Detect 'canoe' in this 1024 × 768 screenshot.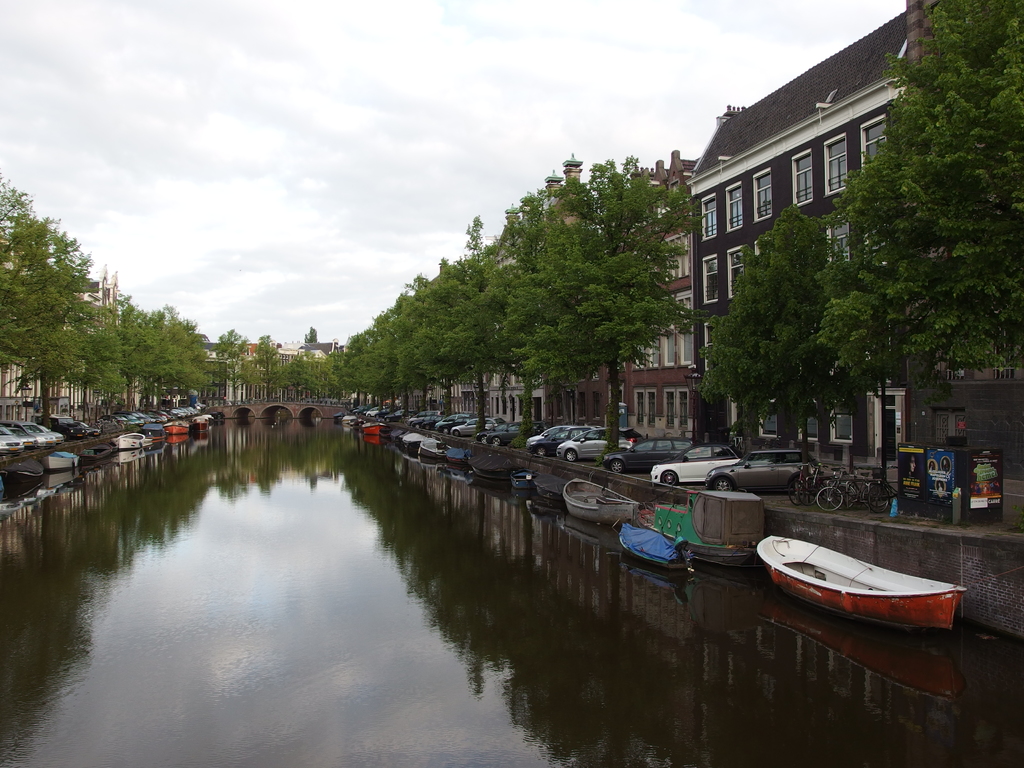
Detection: {"left": 357, "top": 419, "right": 387, "bottom": 436}.
